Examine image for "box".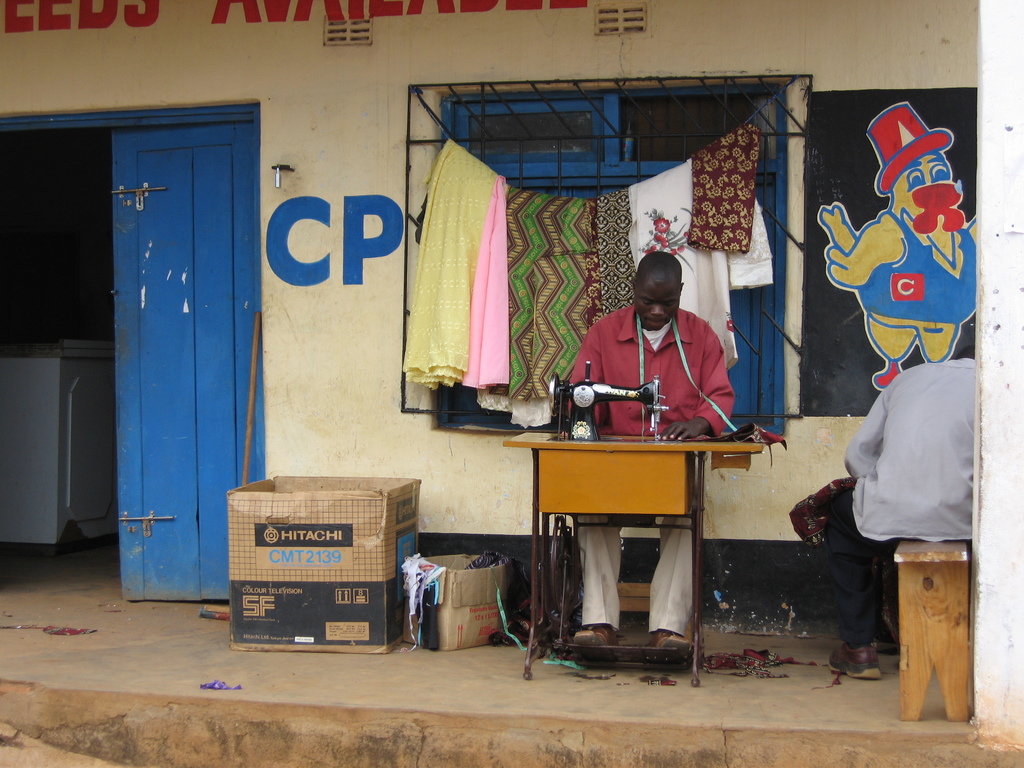
Examination result: [x1=404, y1=547, x2=515, y2=651].
